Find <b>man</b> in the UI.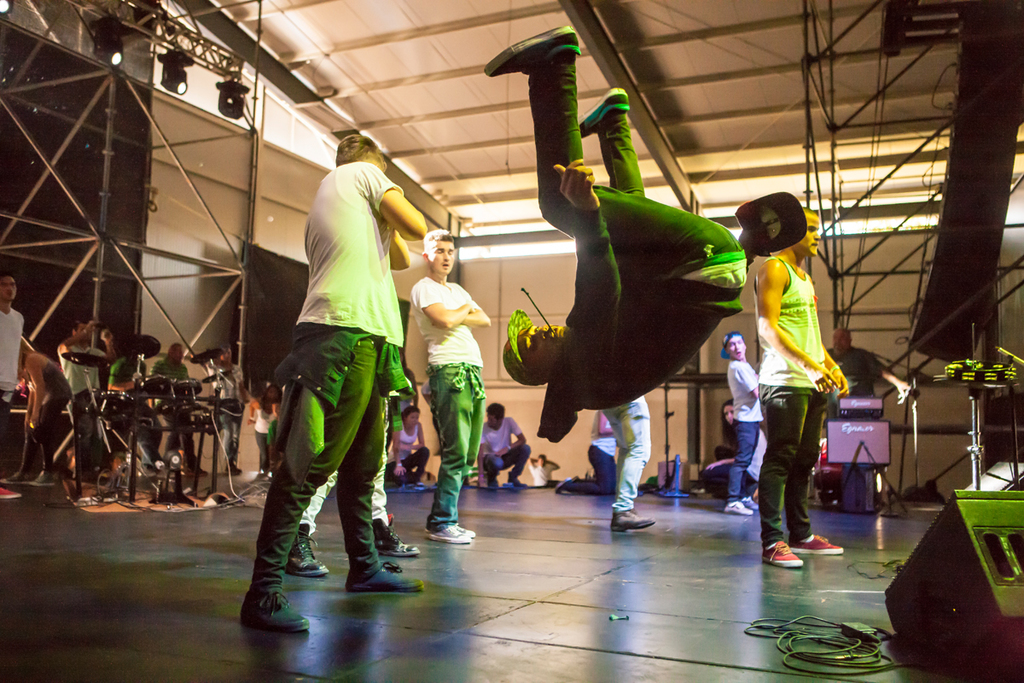
UI element at box(828, 320, 905, 410).
